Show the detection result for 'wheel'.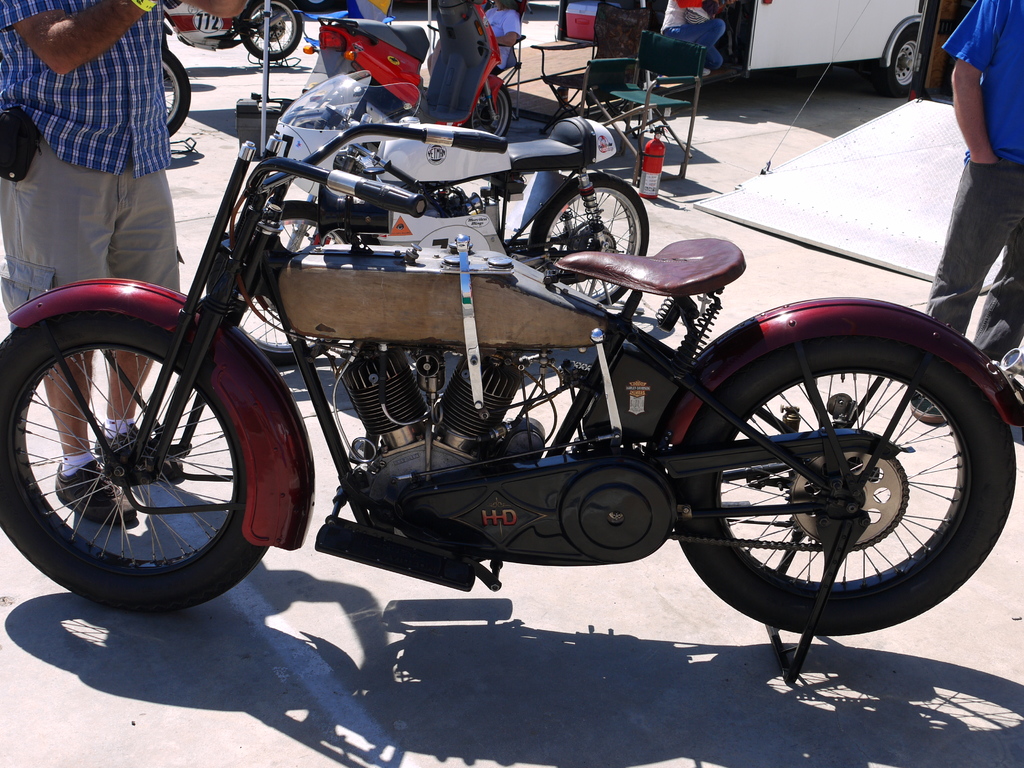
<box>879,23,924,90</box>.
